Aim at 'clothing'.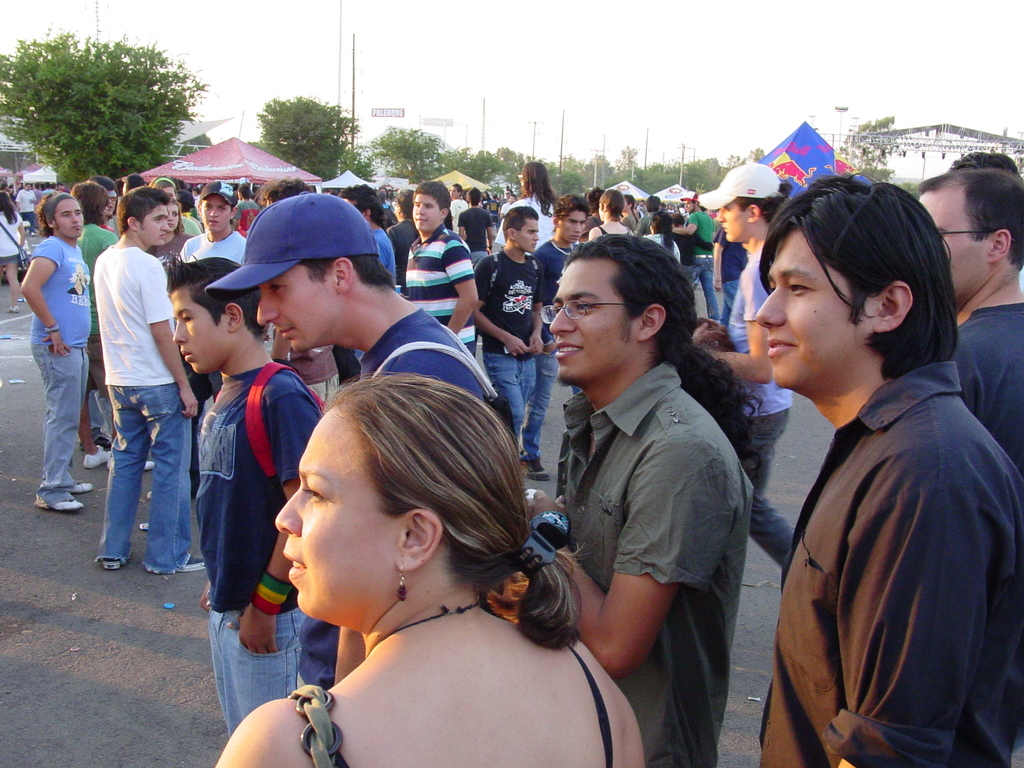
Aimed at bbox=[74, 215, 120, 470].
